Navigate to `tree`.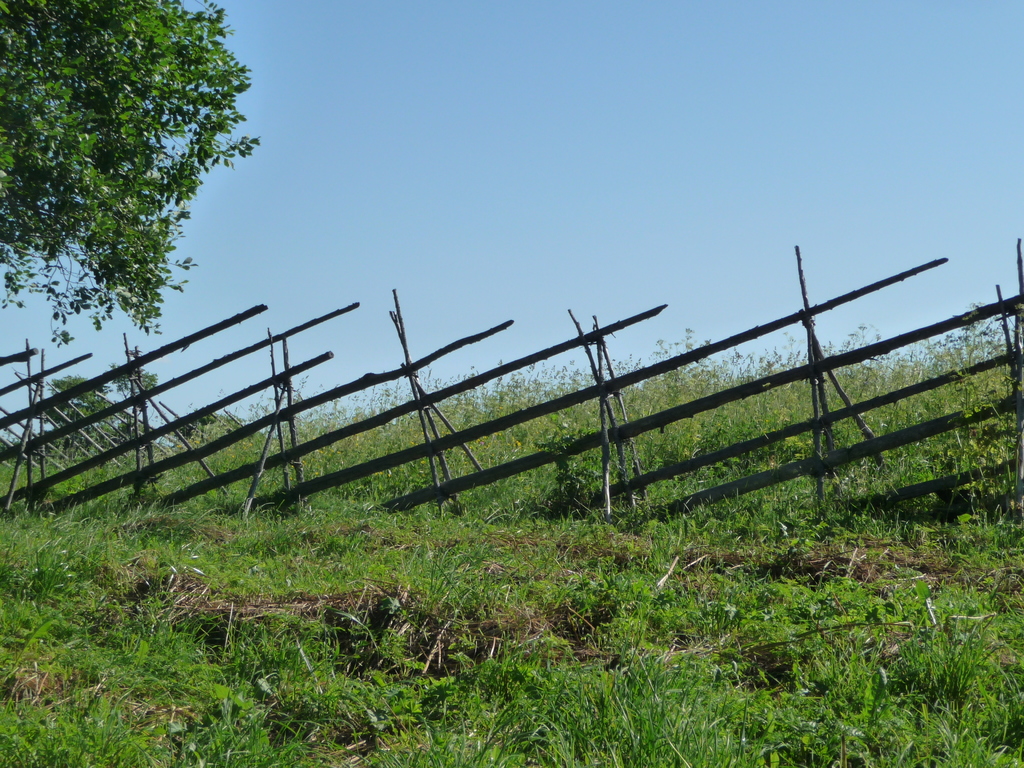
Navigation target: <box>21,0,244,420</box>.
